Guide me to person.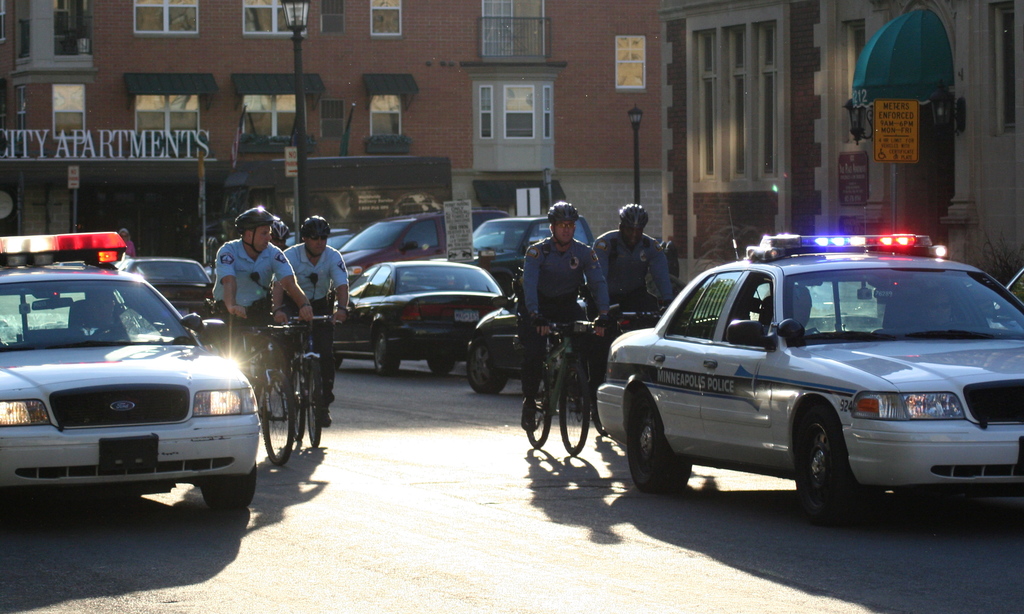
Guidance: [left=216, top=204, right=311, bottom=362].
